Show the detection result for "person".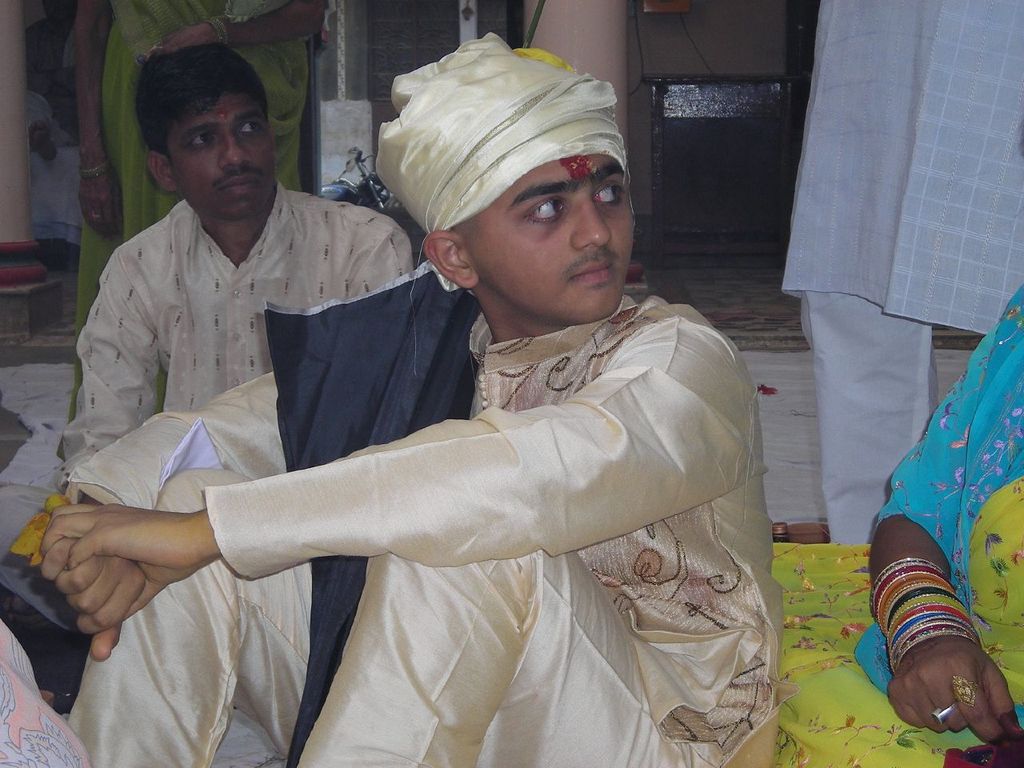
(left=55, top=0, right=327, bottom=482).
